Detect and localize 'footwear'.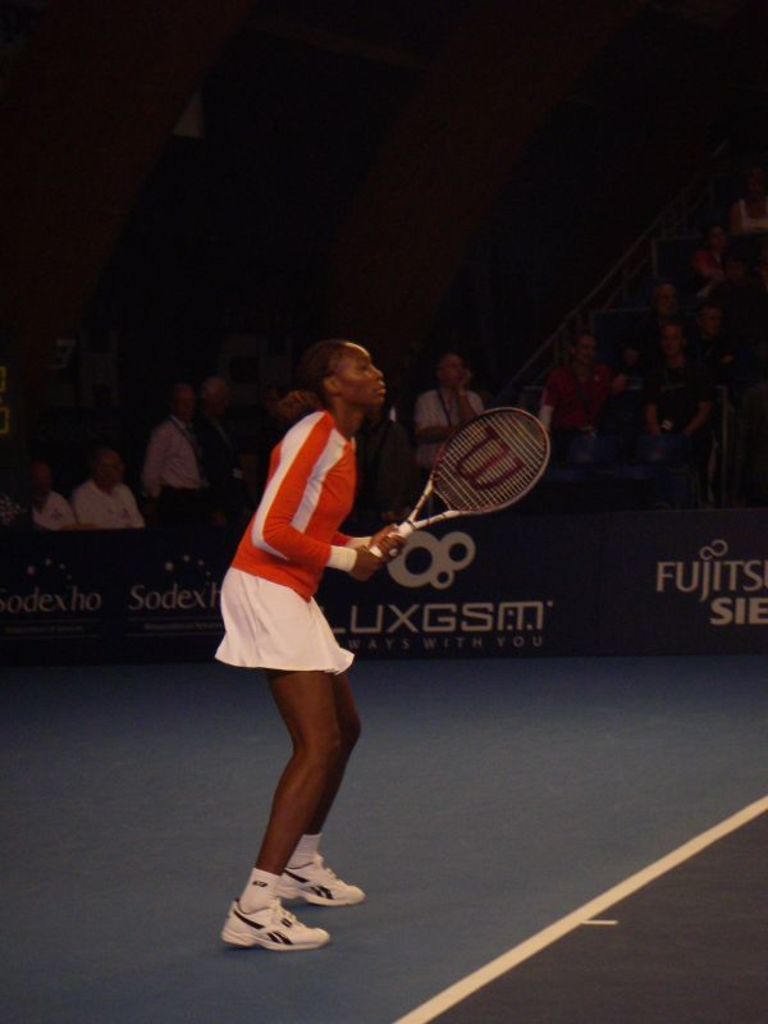
Localized at bbox=[257, 819, 369, 918].
